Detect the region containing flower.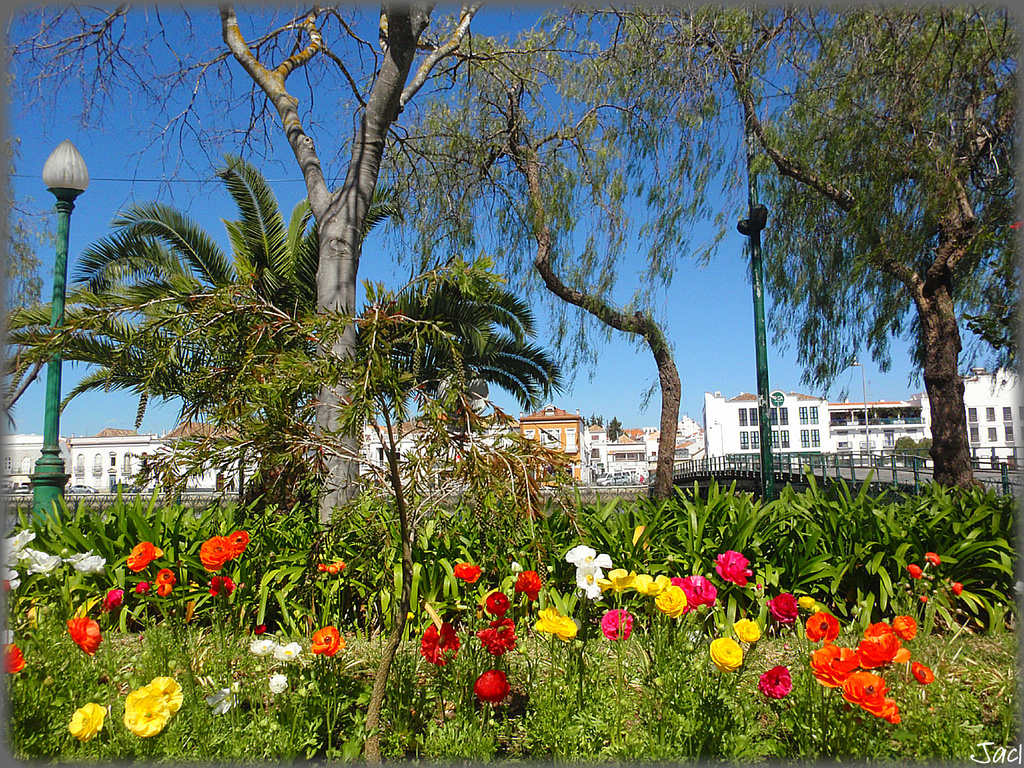
(left=127, top=544, right=159, bottom=569).
